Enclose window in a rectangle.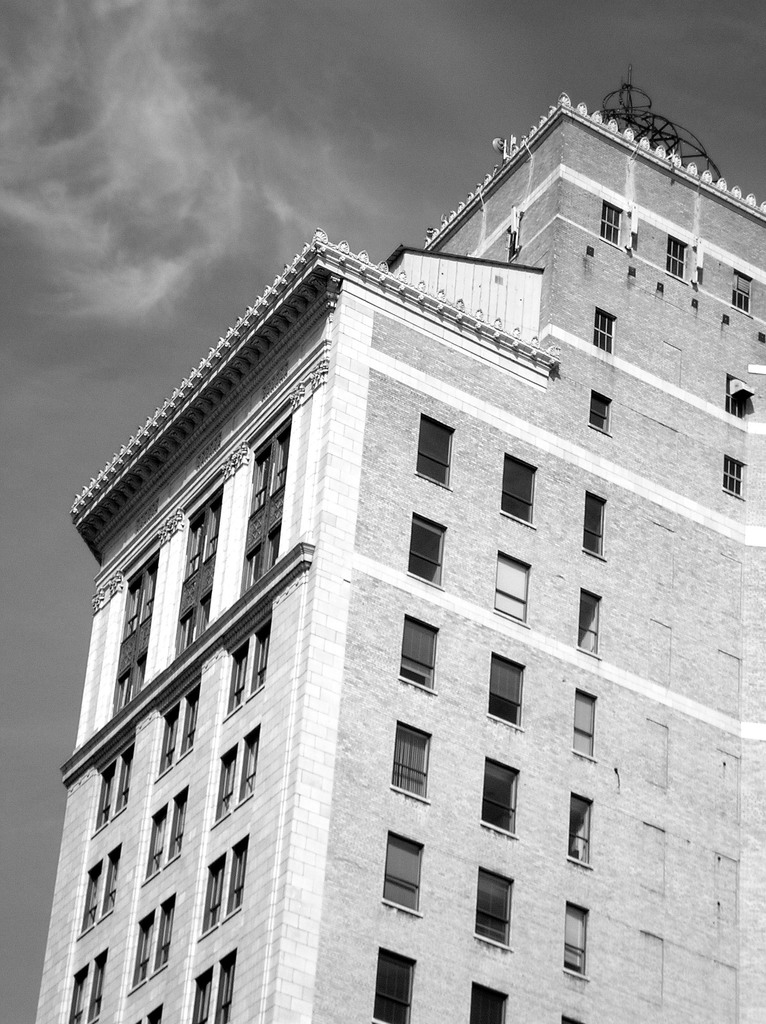
580/488/609/564.
